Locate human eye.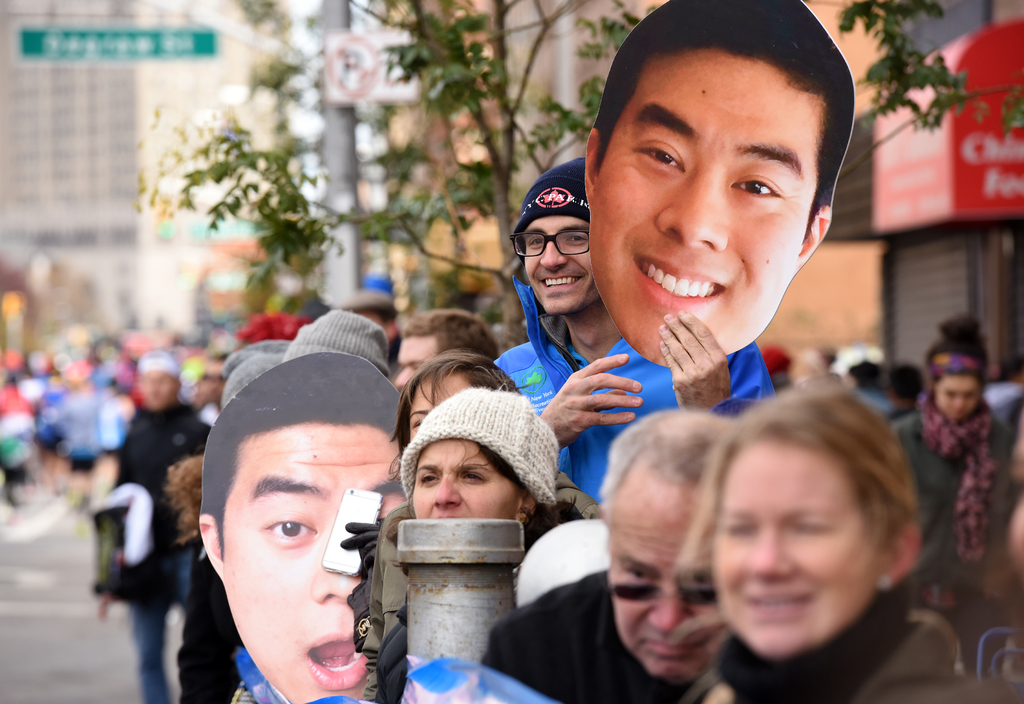
Bounding box: box=[456, 468, 483, 485].
